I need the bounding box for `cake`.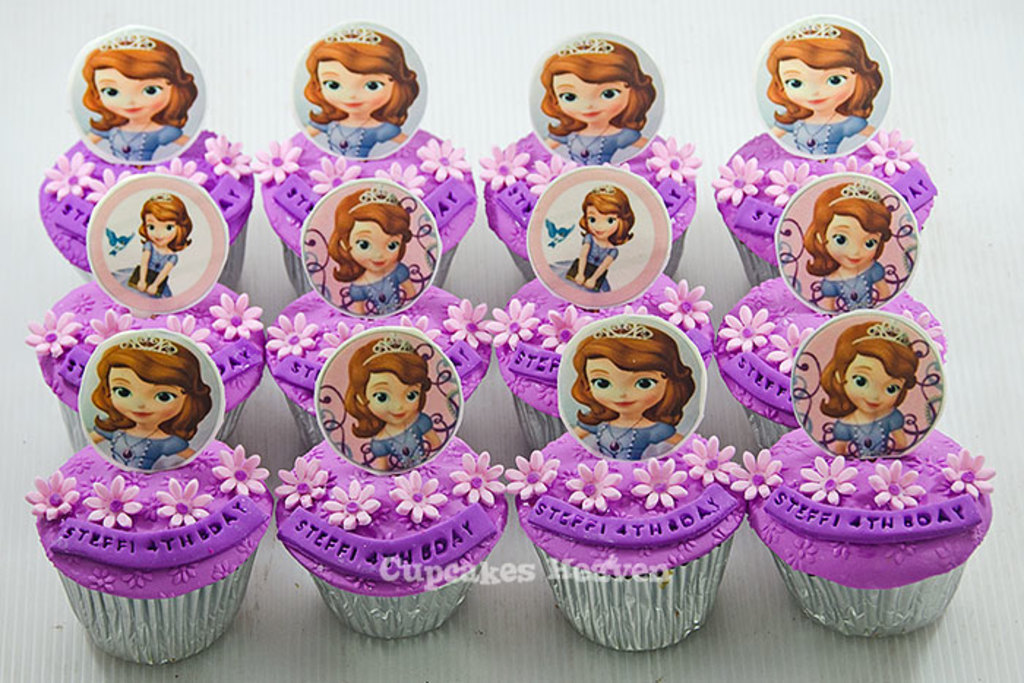
Here it is: 505:426:756:652.
